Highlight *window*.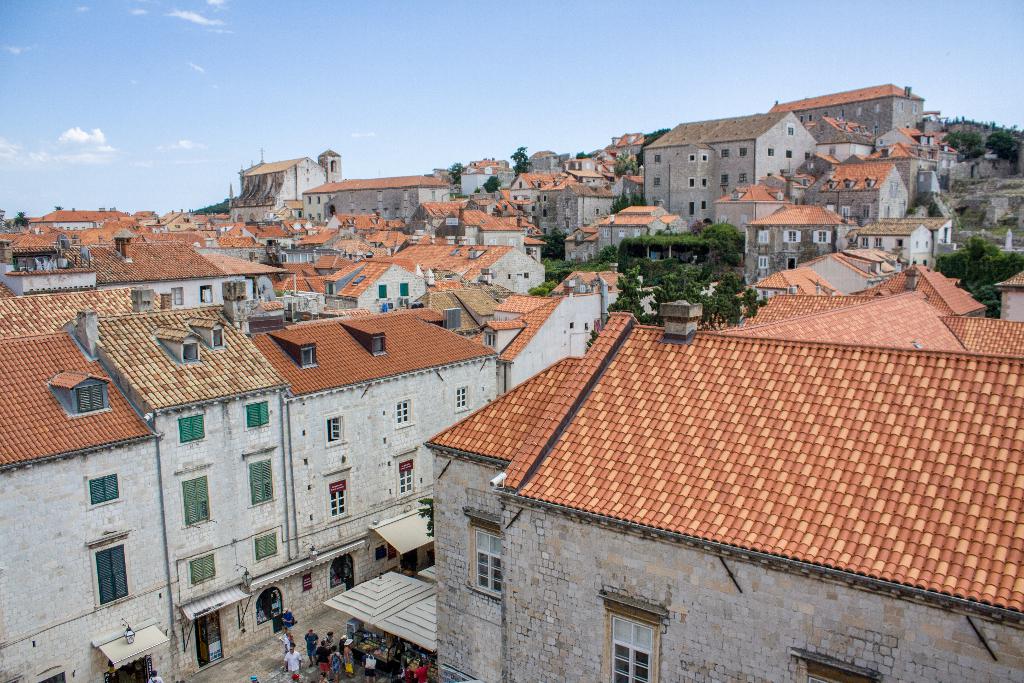
Highlighted region: (687,199,696,215).
